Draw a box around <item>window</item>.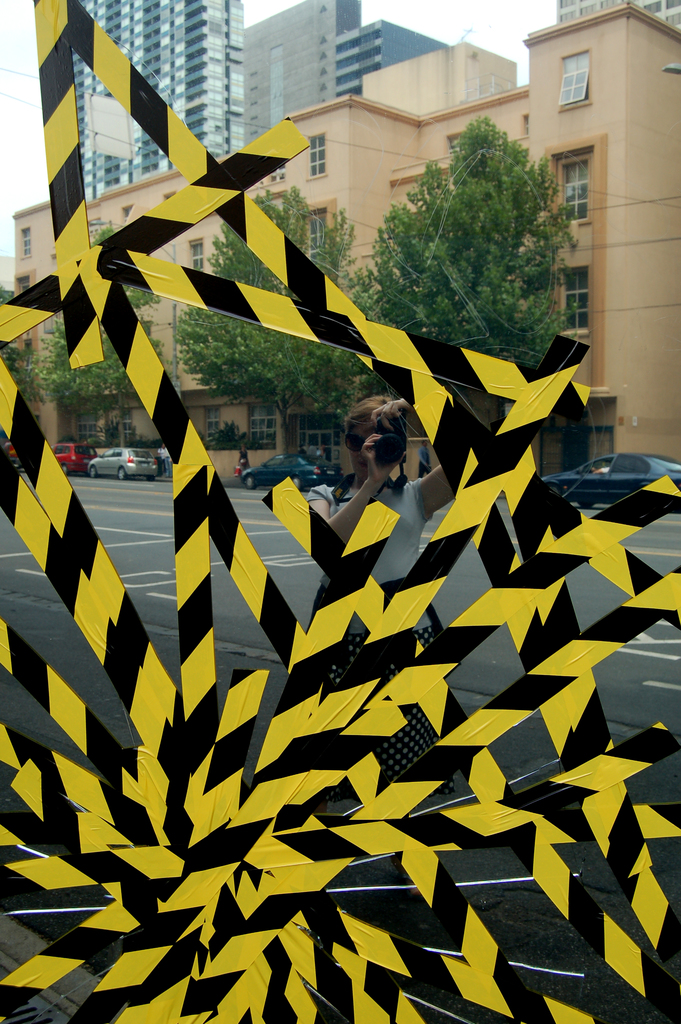
box=[557, 156, 594, 226].
